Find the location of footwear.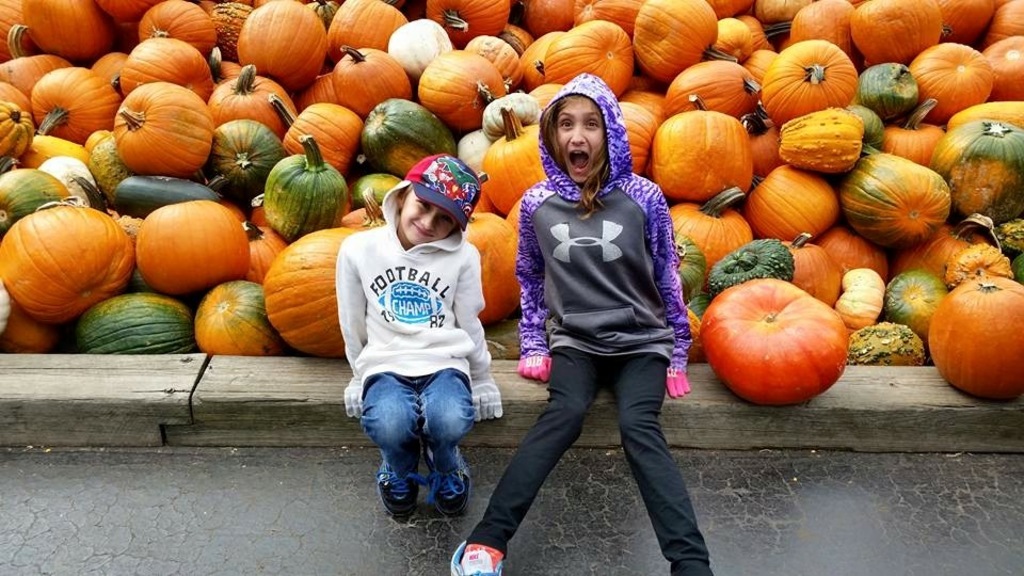
Location: <bbox>377, 473, 419, 532</bbox>.
